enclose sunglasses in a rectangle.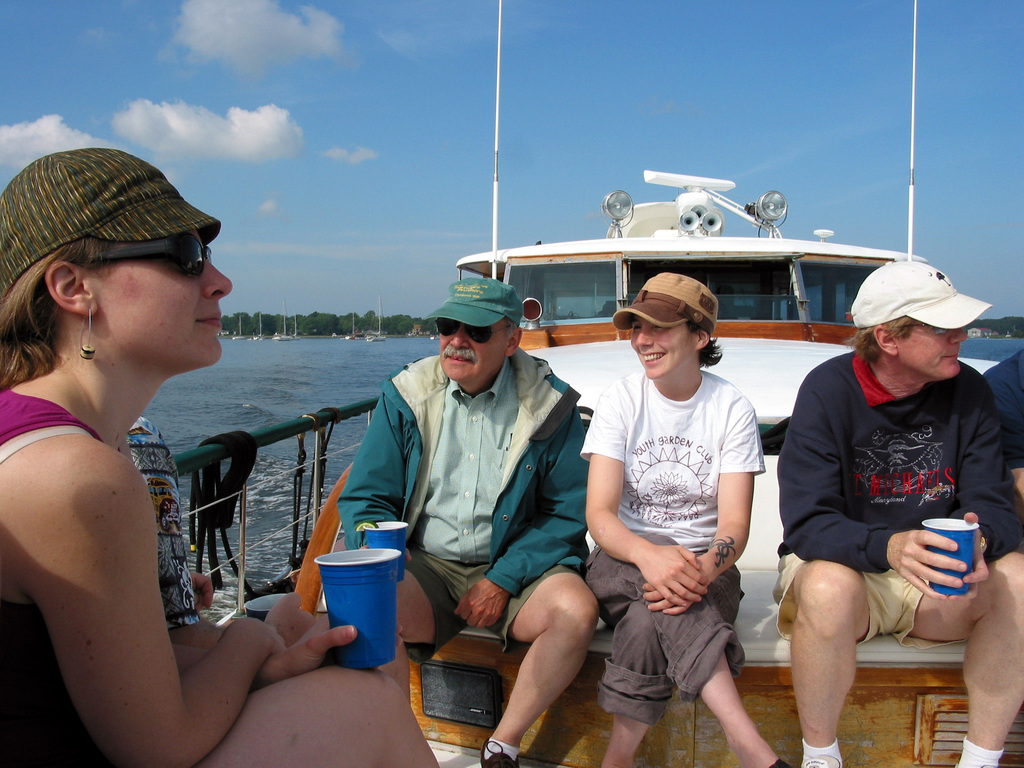
x1=886, y1=316, x2=953, y2=337.
